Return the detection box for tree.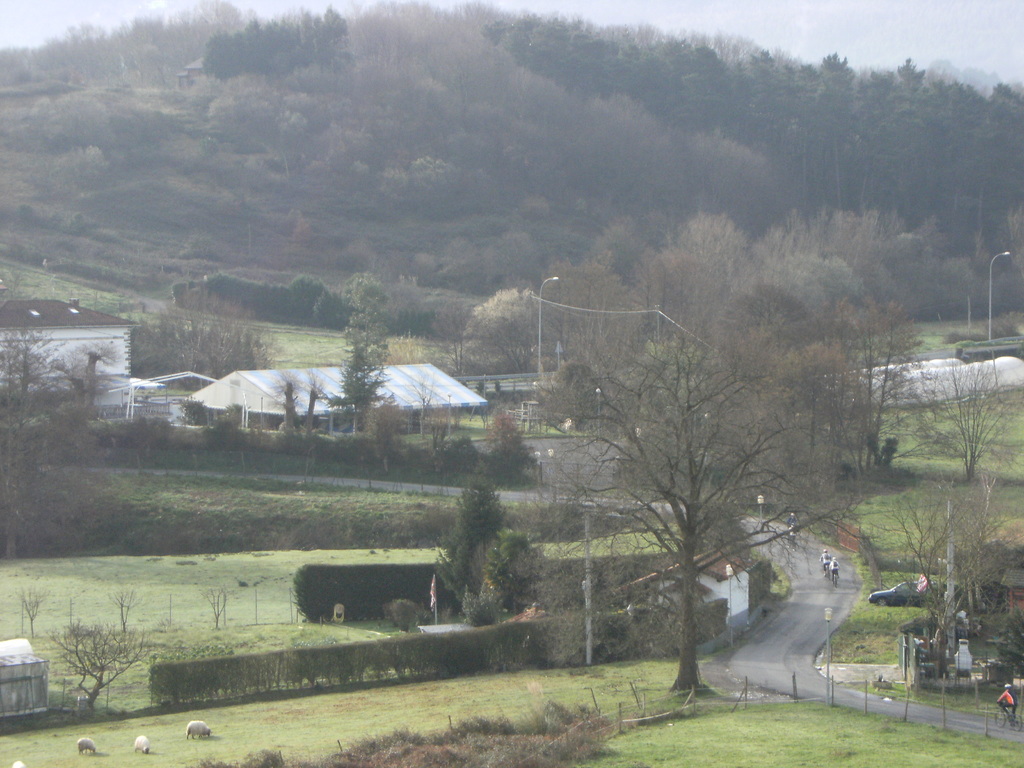
894:349:1023:486.
